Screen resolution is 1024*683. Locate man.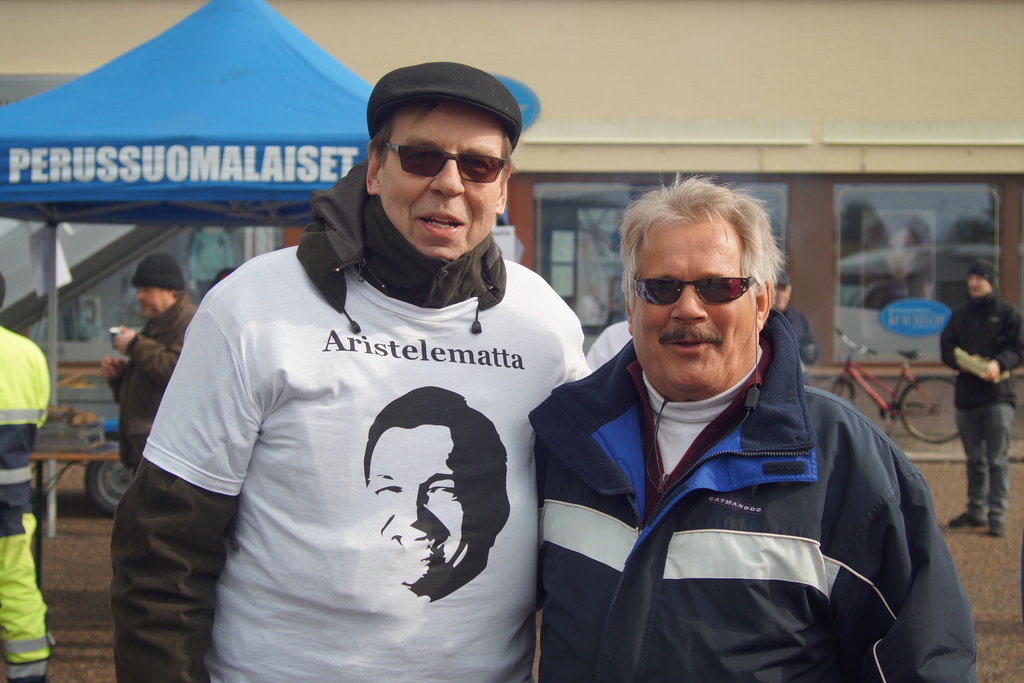
detection(102, 248, 193, 476).
